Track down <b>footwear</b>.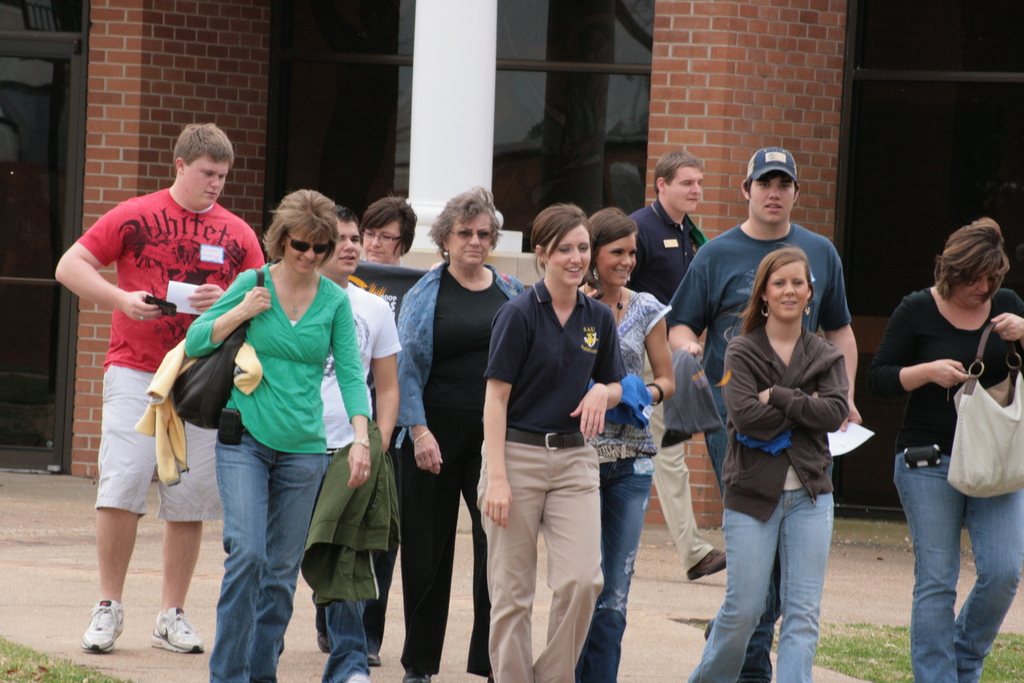
Tracked to (365,650,382,667).
